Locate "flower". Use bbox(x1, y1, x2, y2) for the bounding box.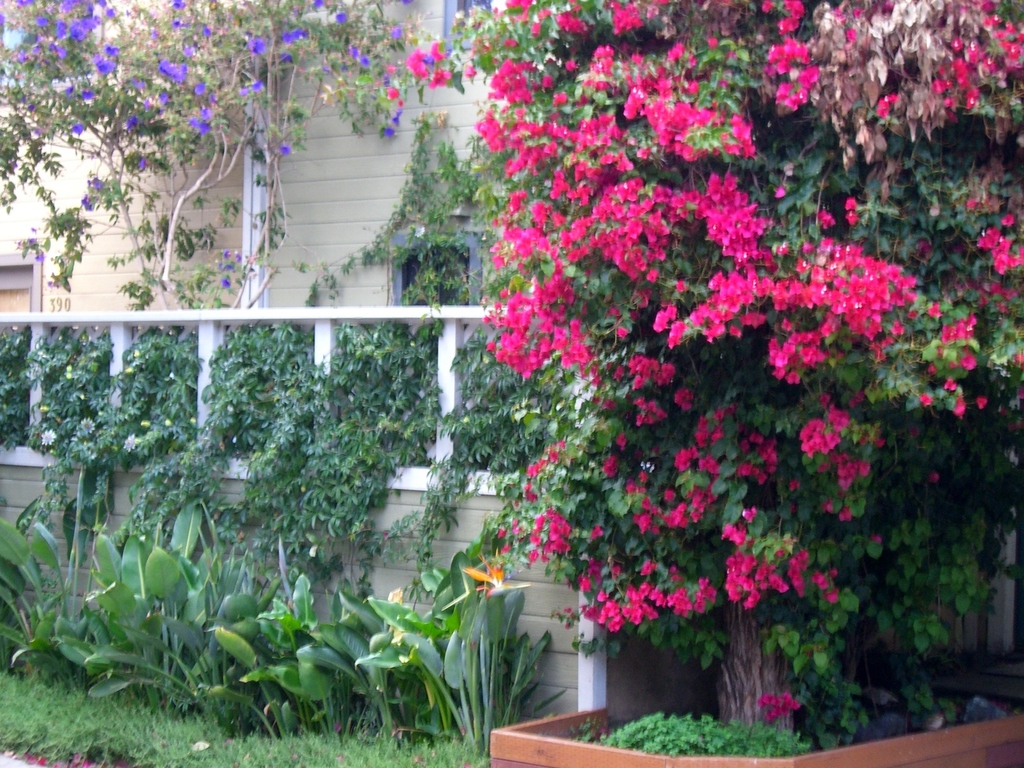
bbox(621, 584, 662, 620).
